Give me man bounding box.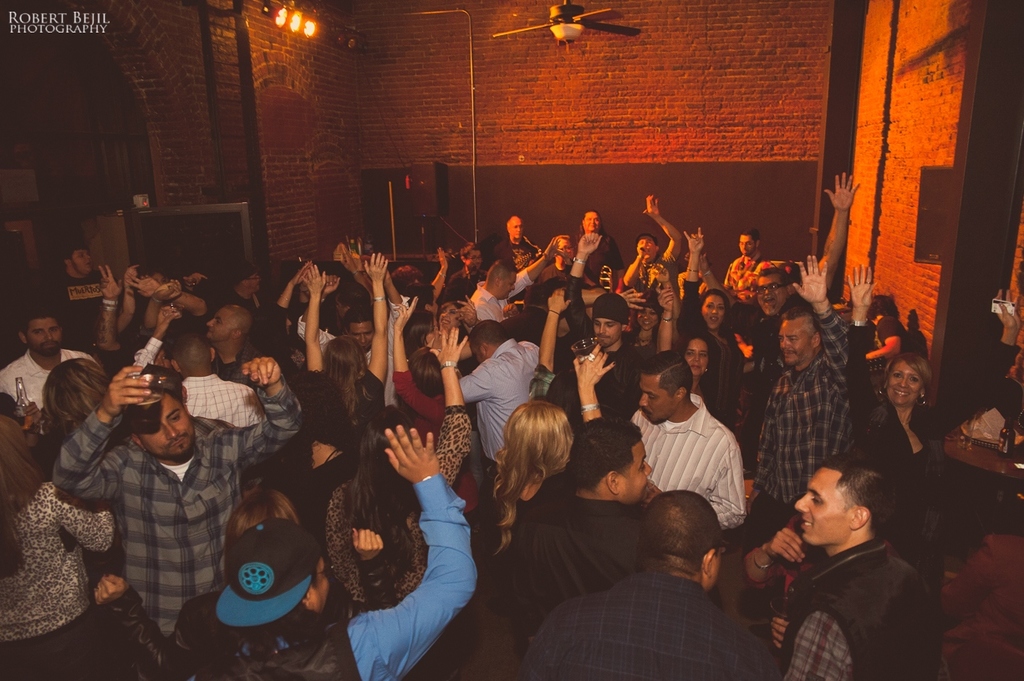
box=[563, 232, 641, 424].
